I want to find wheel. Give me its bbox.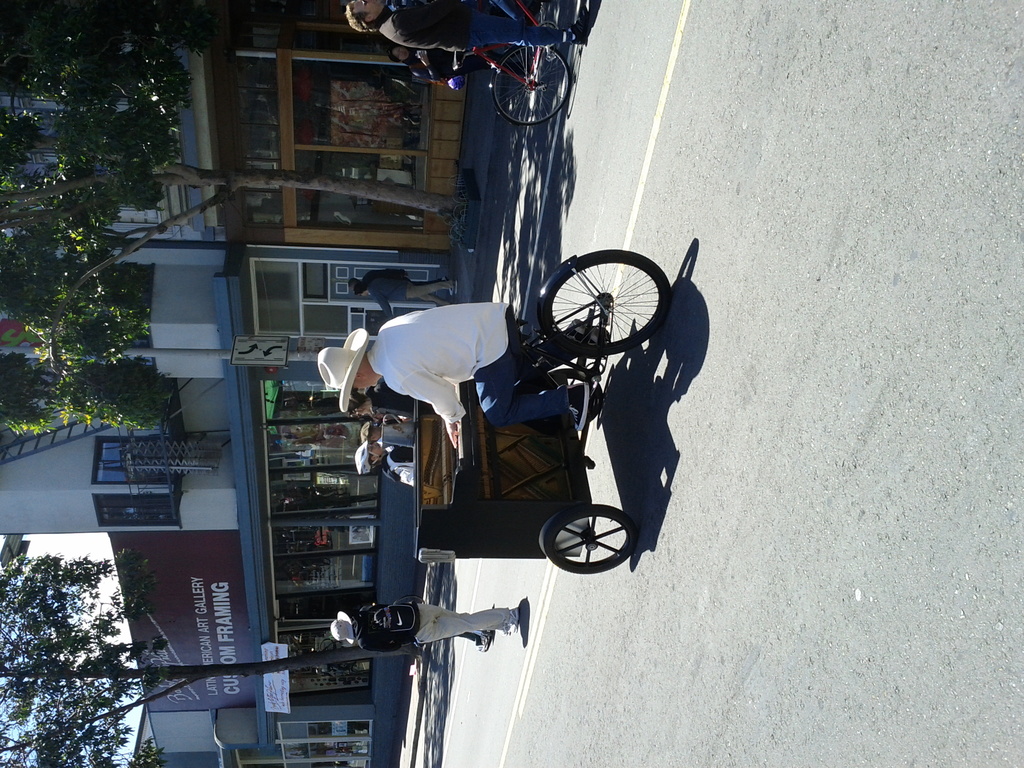
<region>534, 501, 640, 573</region>.
